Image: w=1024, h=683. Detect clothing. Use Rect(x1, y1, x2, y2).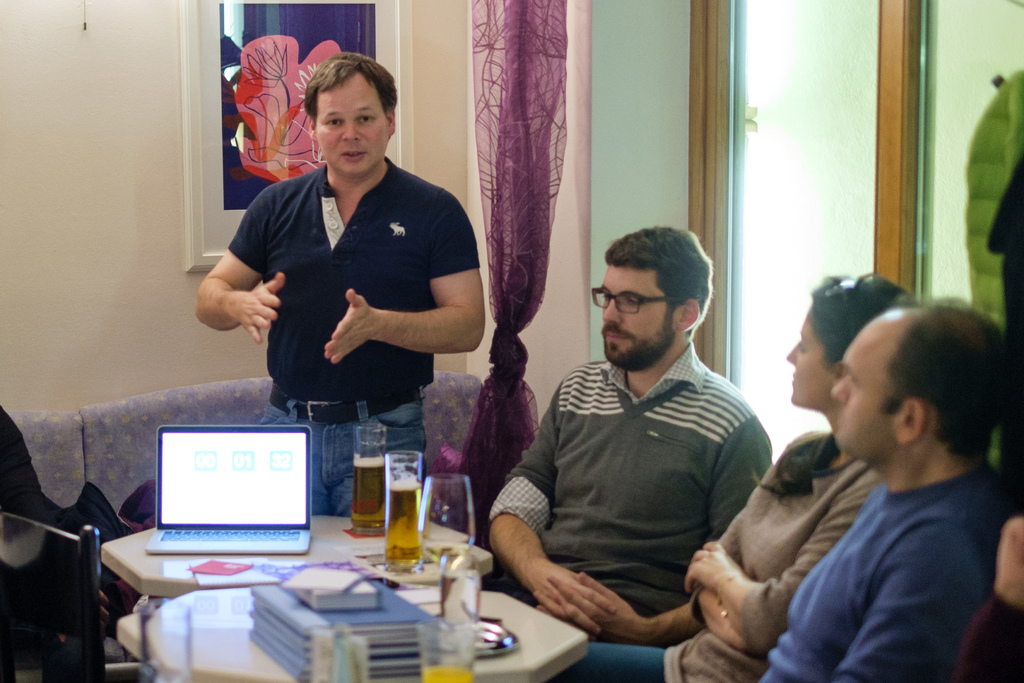
Rect(483, 336, 769, 616).
